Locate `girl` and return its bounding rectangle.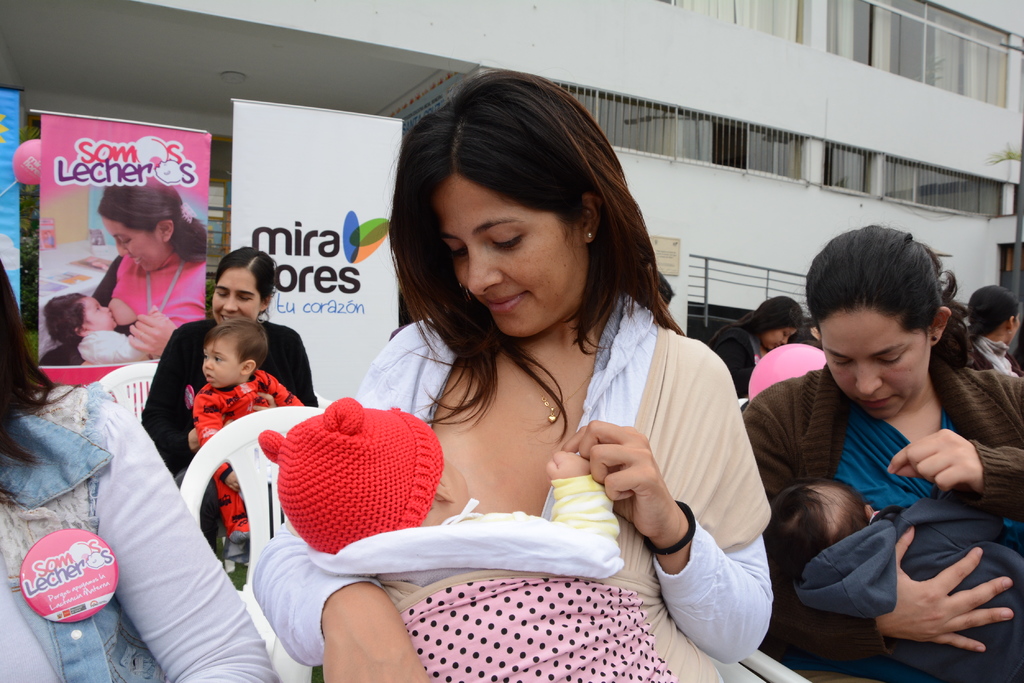
(192, 317, 304, 541).
